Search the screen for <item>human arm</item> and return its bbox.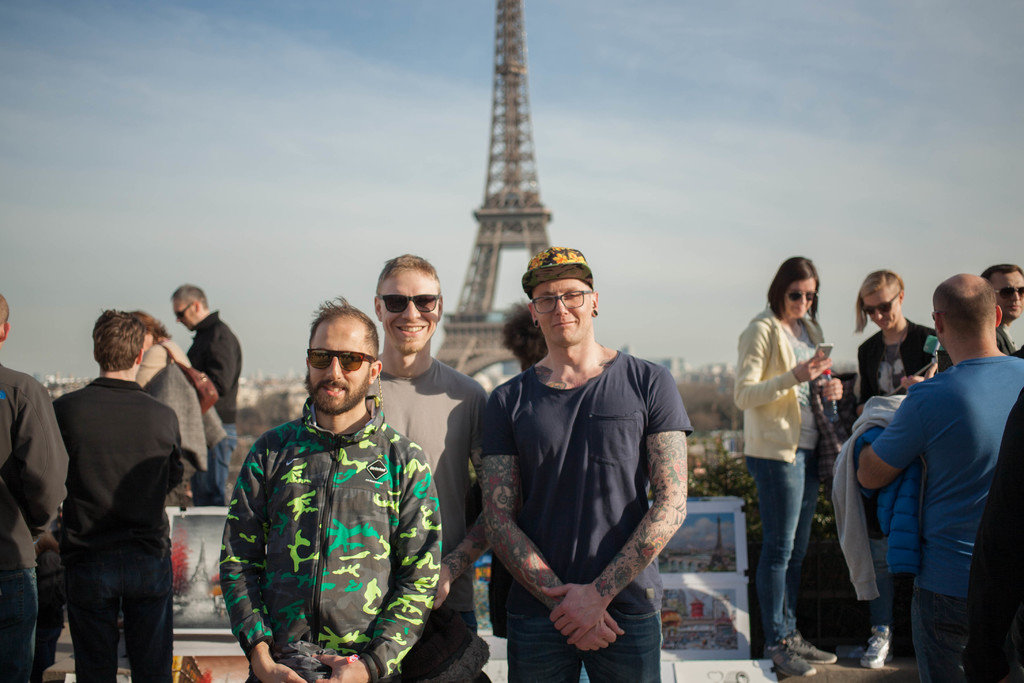
Found: rect(224, 448, 314, 682).
